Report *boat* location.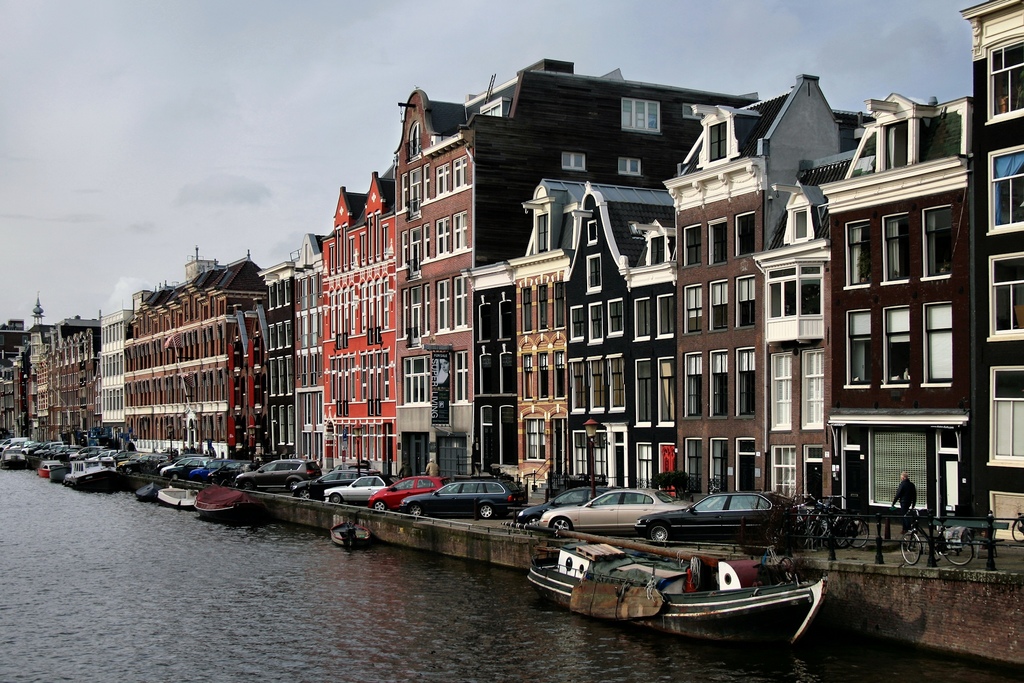
Report: Rect(526, 538, 829, 636).
